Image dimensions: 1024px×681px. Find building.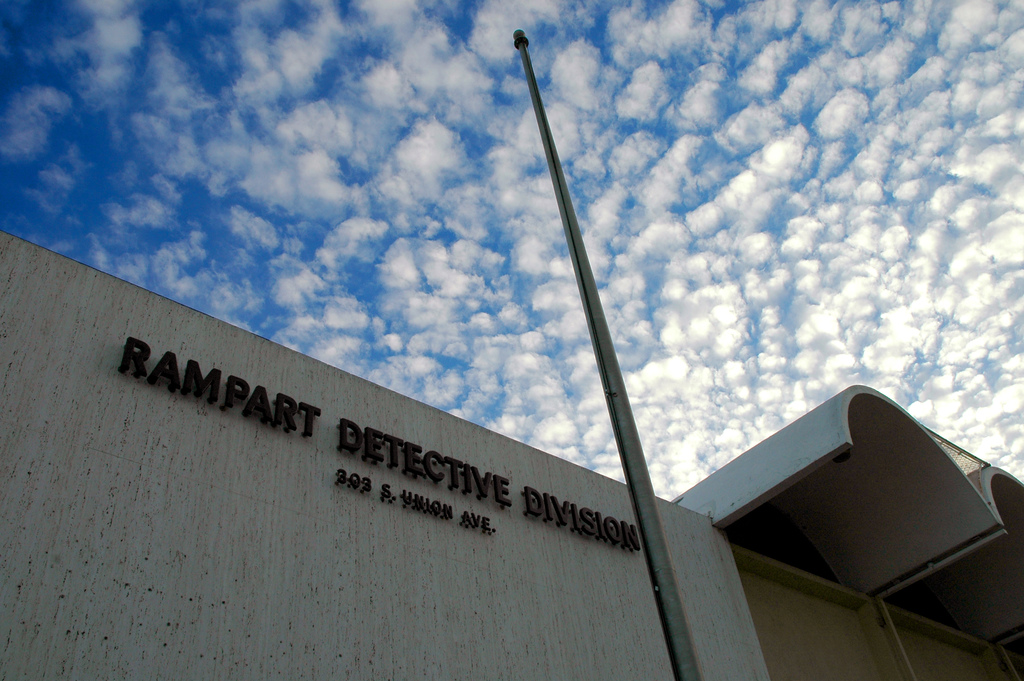
{"left": 0, "top": 231, "right": 1023, "bottom": 680}.
